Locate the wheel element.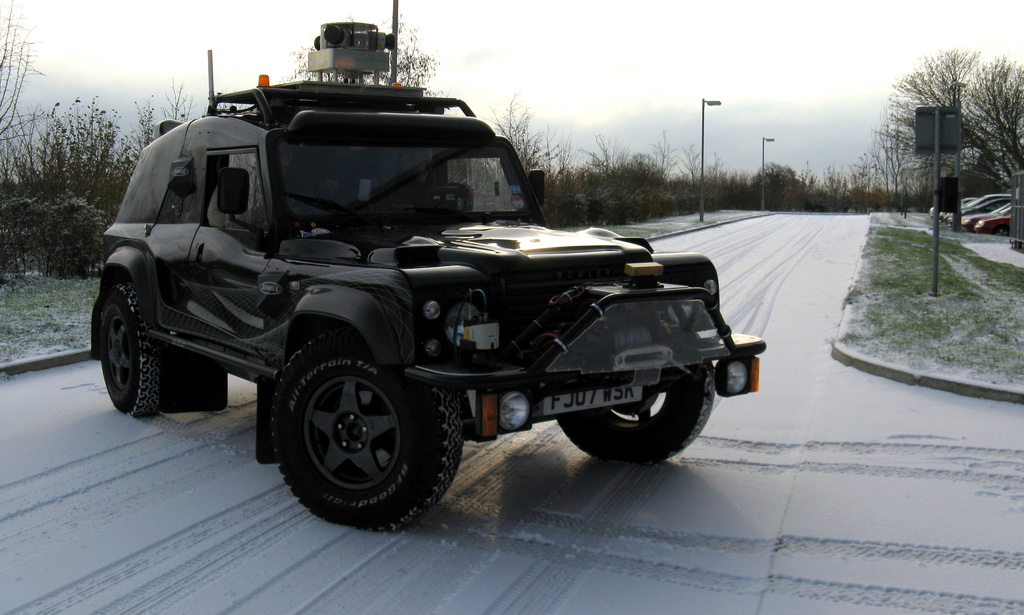
Element bbox: pyautogui.locateOnScreen(89, 280, 161, 417).
